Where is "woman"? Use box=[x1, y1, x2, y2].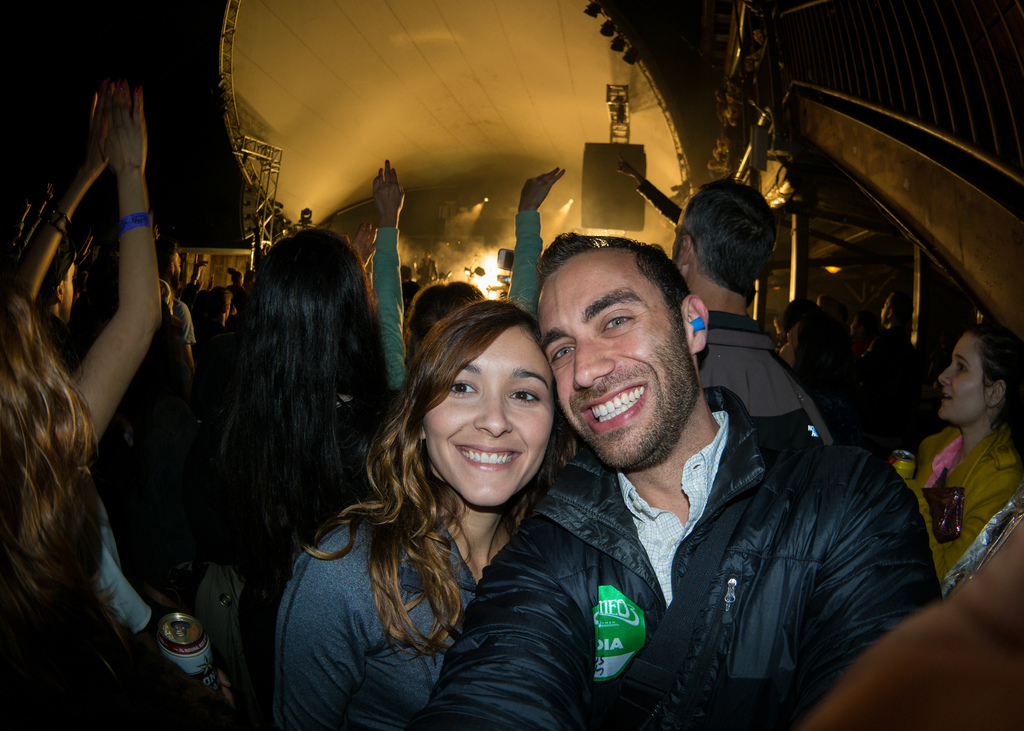
box=[280, 278, 616, 727].
